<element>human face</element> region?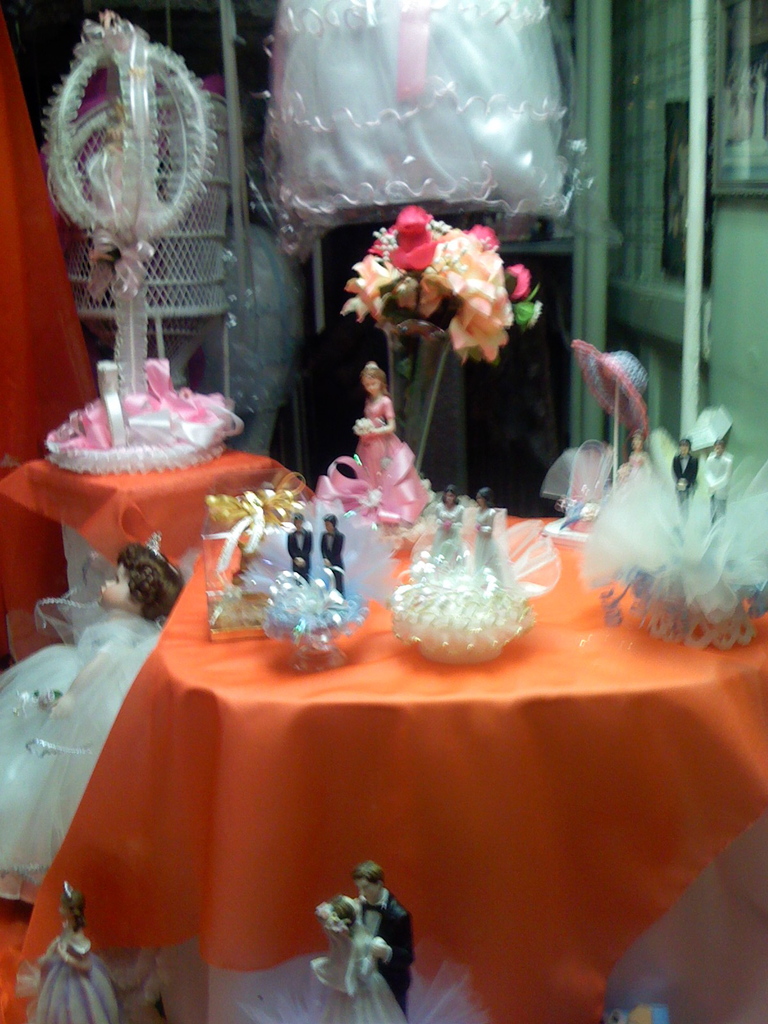
[94, 557, 134, 610]
